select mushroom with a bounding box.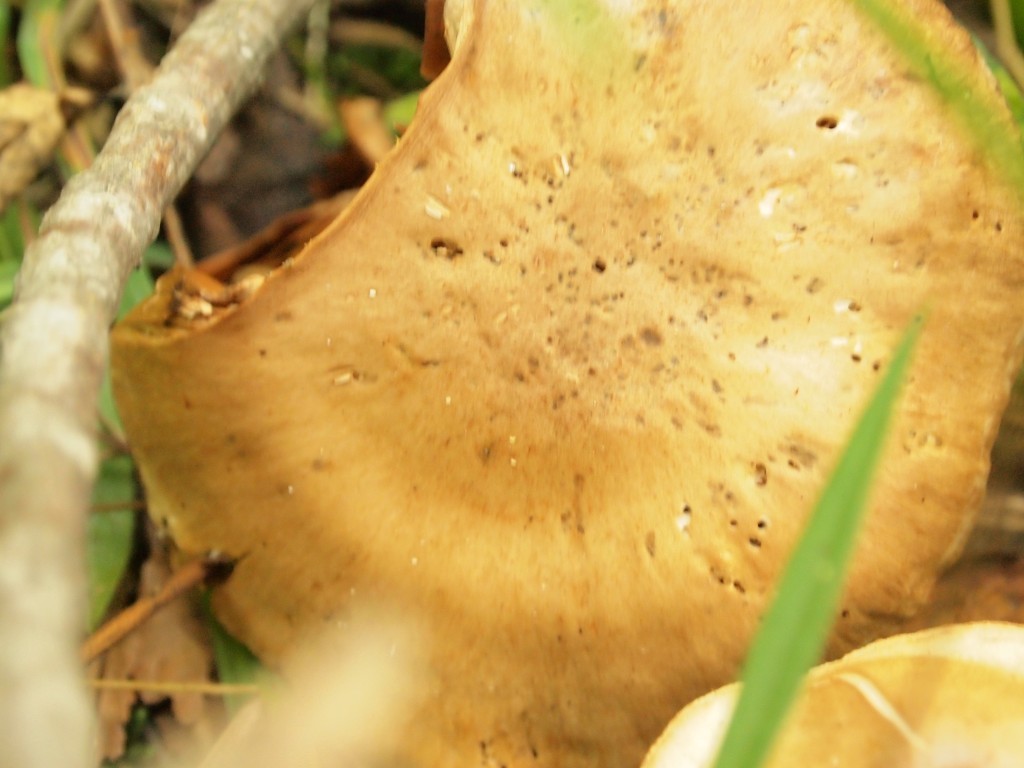
BBox(60, 0, 976, 767).
